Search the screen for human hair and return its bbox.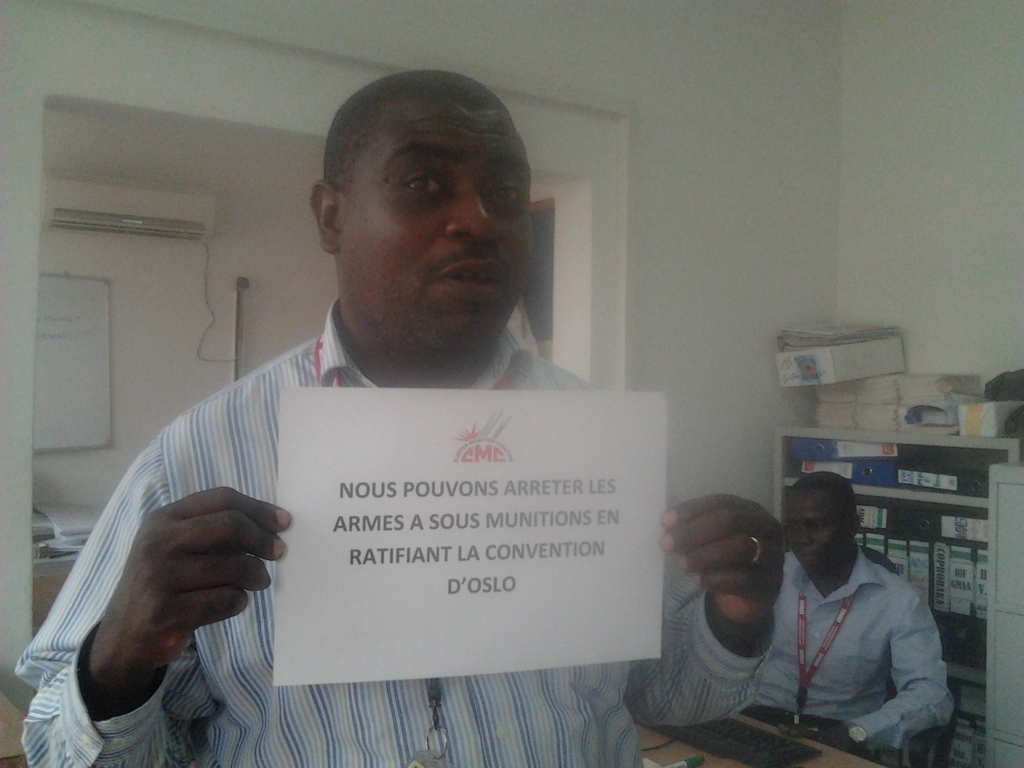
Found: bbox=(304, 67, 514, 255).
